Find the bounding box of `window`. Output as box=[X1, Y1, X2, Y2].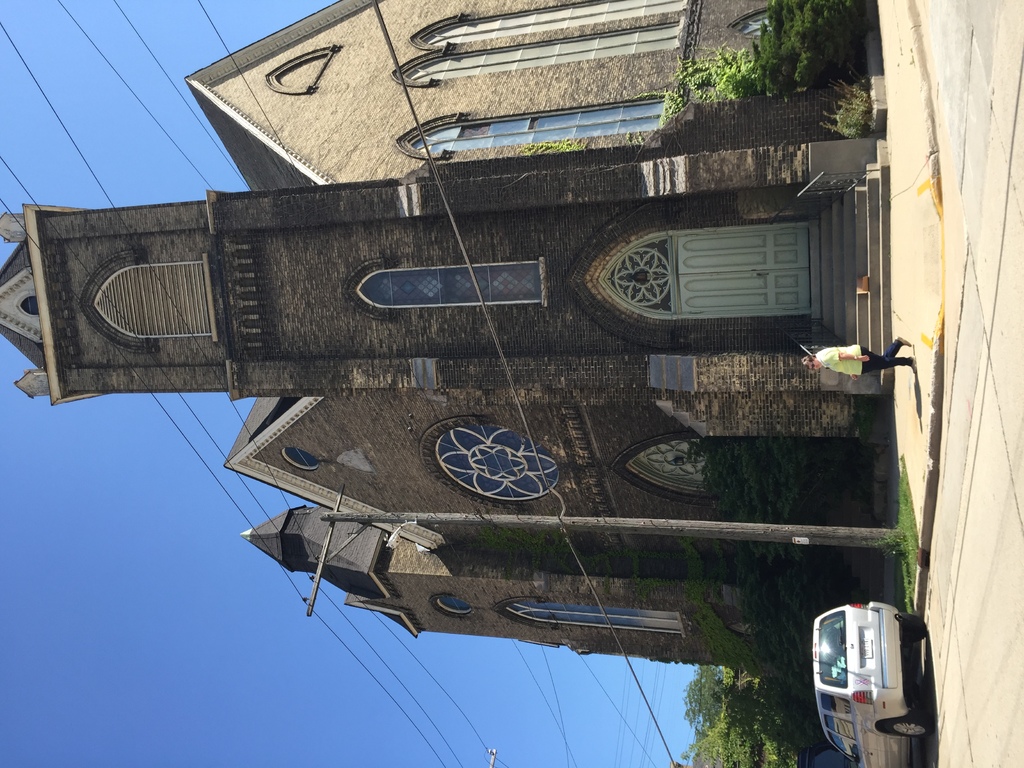
box=[283, 446, 320, 467].
